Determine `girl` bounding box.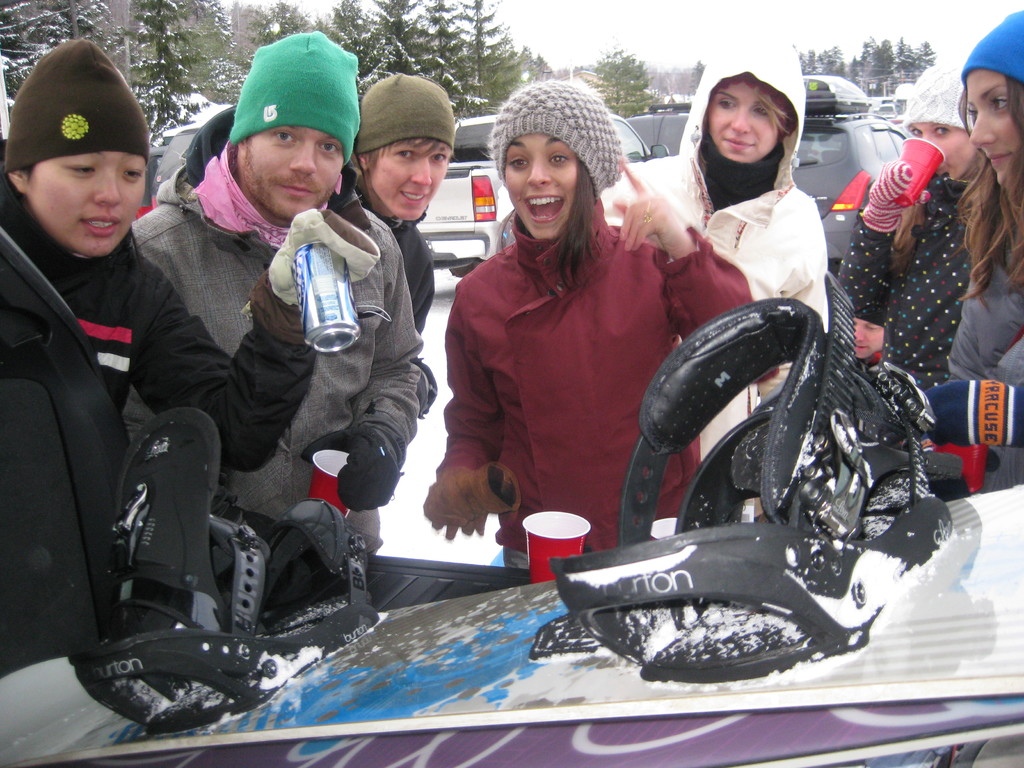
Determined: <bbox>422, 80, 751, 569</bbox>.
